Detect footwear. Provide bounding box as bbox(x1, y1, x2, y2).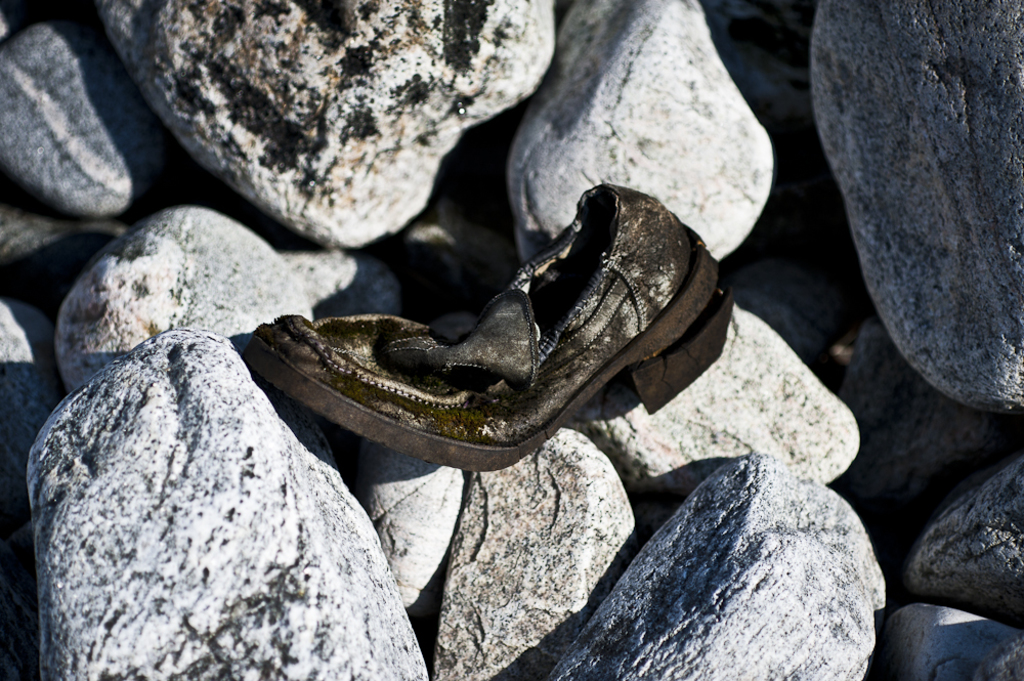
bbox(244, 180, 737, 471).
